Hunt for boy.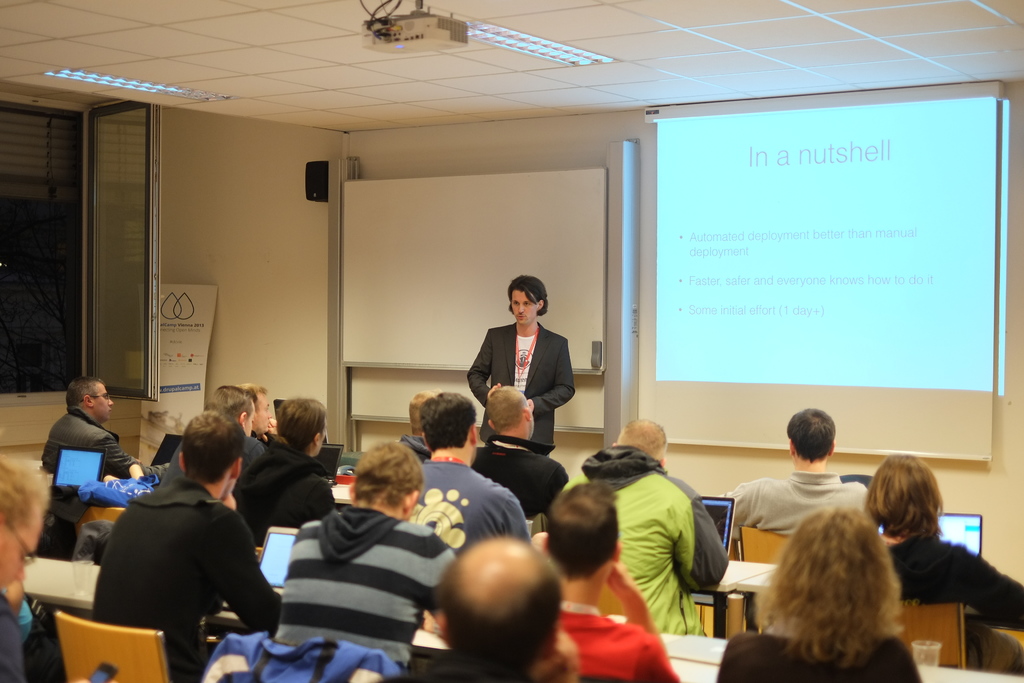
Hunted down at 91:413:284:682.
